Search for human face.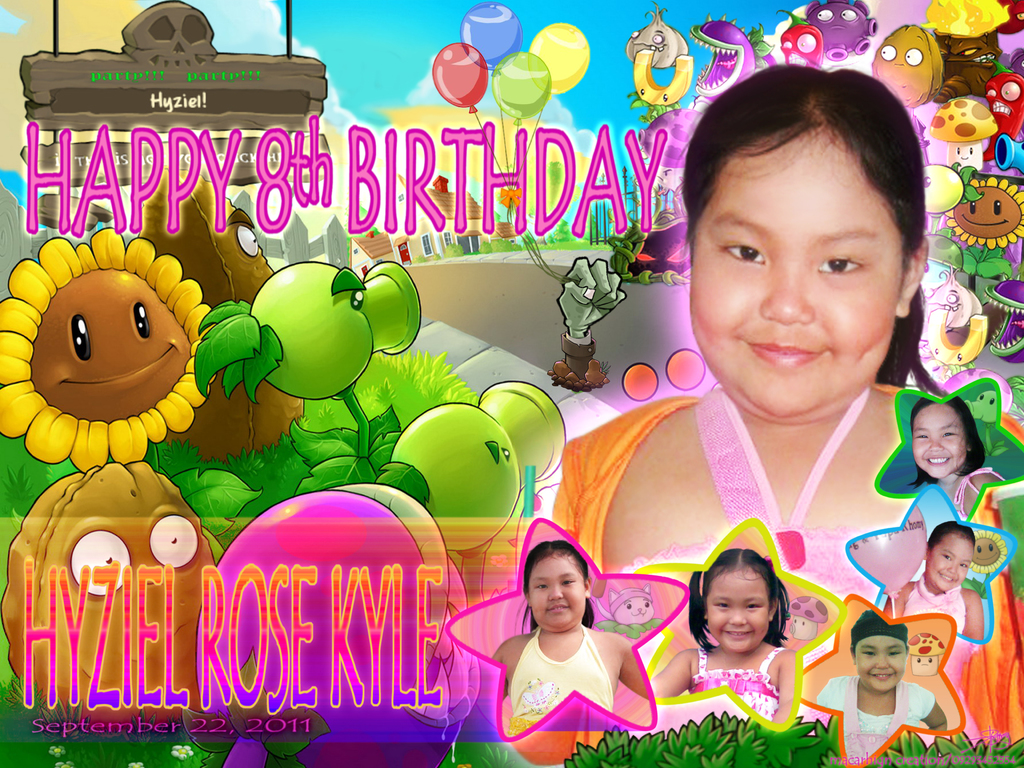
Found at <region>705, 578, 768, 655</region>.
